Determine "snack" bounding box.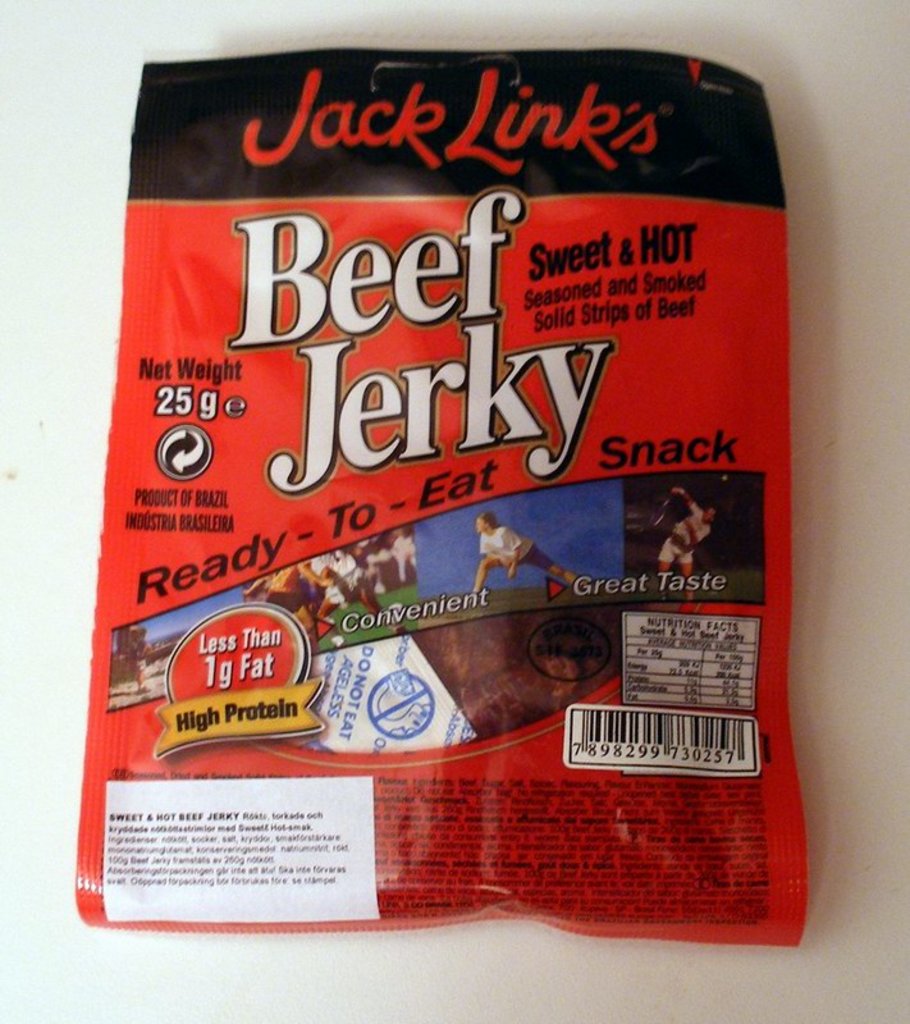
Determined: 60,0,843,1006.
